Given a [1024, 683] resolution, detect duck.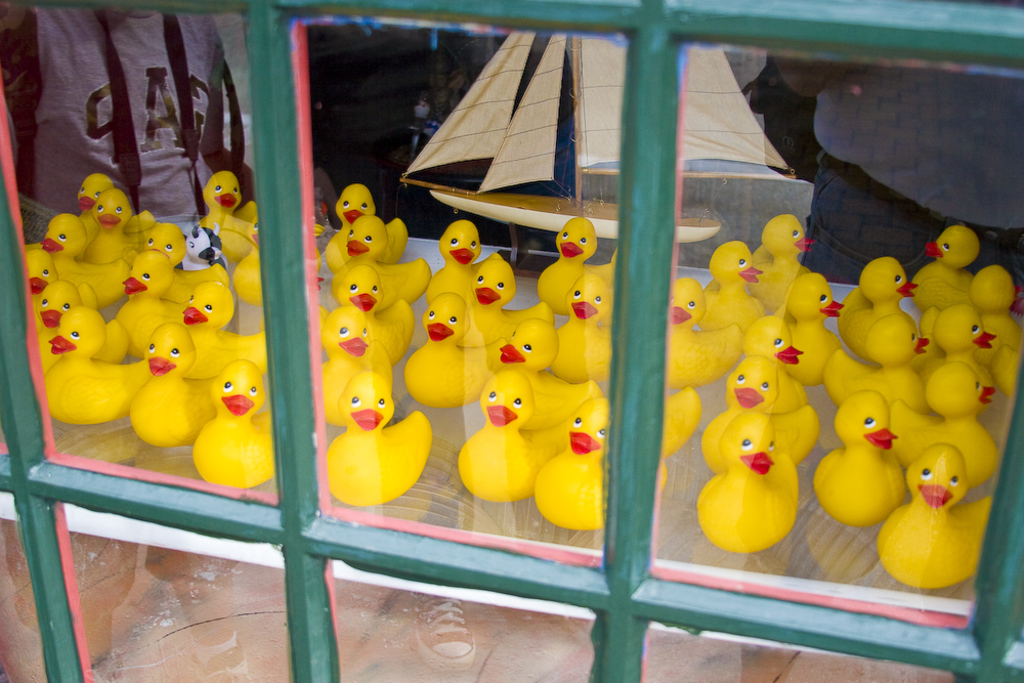
detection(190, 358, 280, 496).
